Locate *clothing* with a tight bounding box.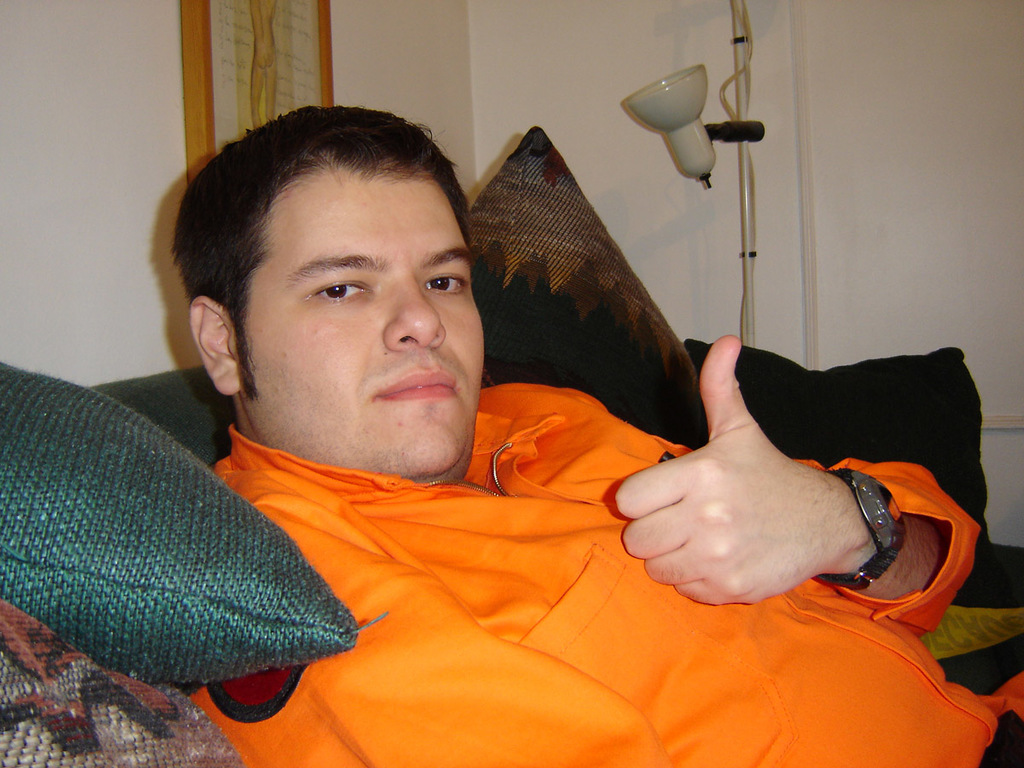
pyautogui.locateOnScreen(184, 381, 1023, 767).
